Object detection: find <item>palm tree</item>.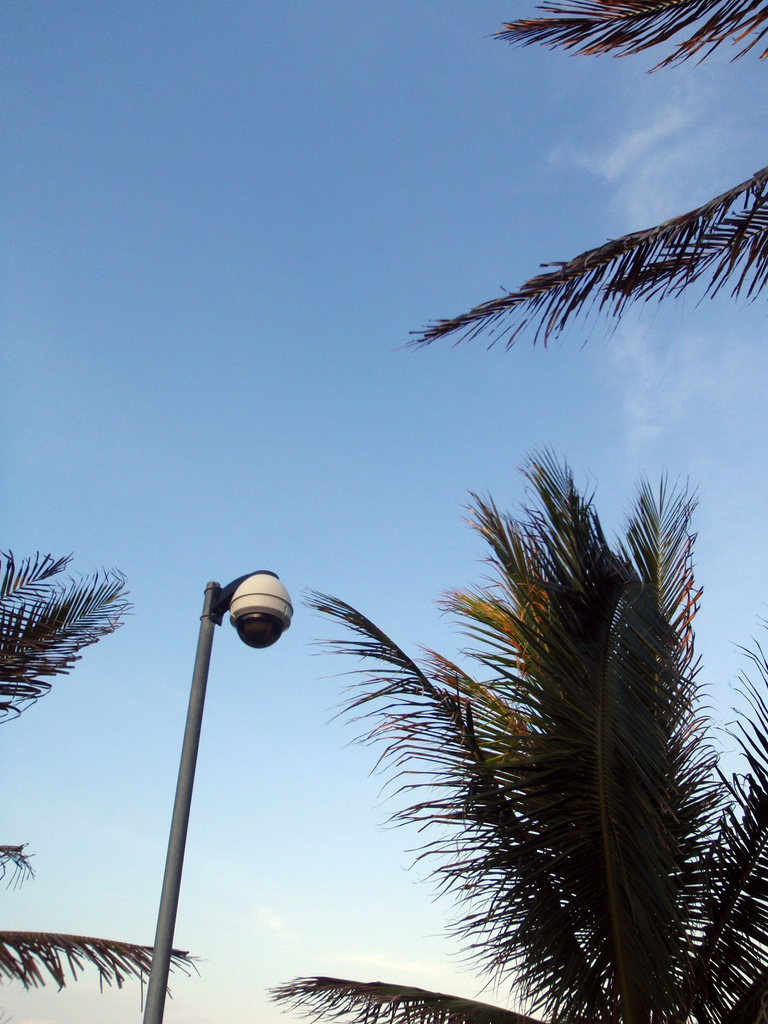
{"x1": 269, "y1": 435, "x2": 767, "y2": 1023}.
